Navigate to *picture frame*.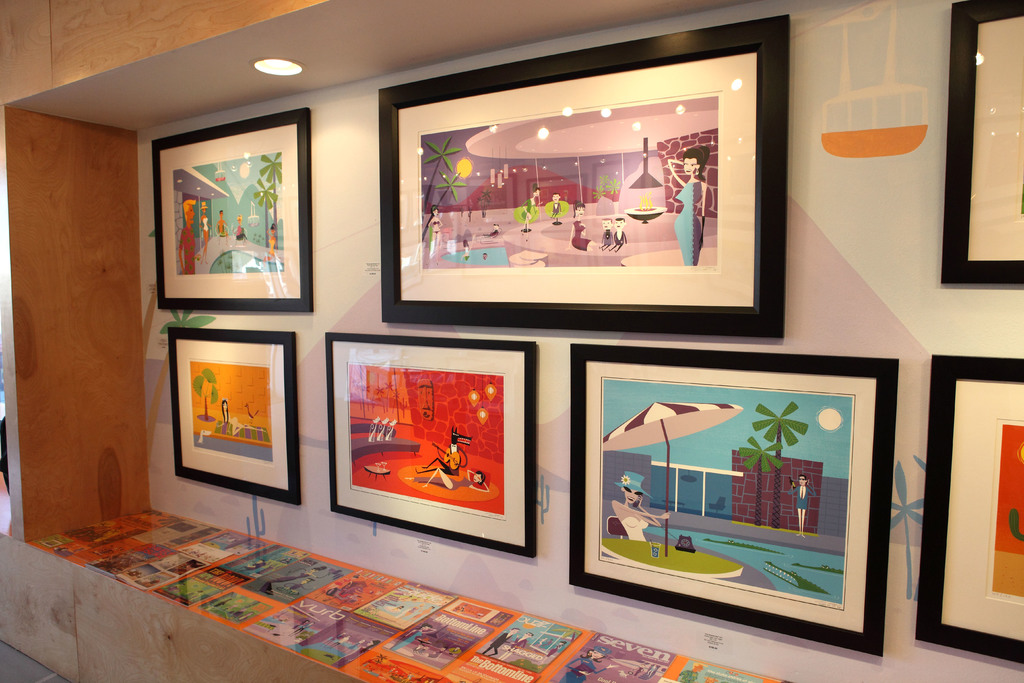
Navigation target: (x1=366, y1=31, x2=804, y2=343).
